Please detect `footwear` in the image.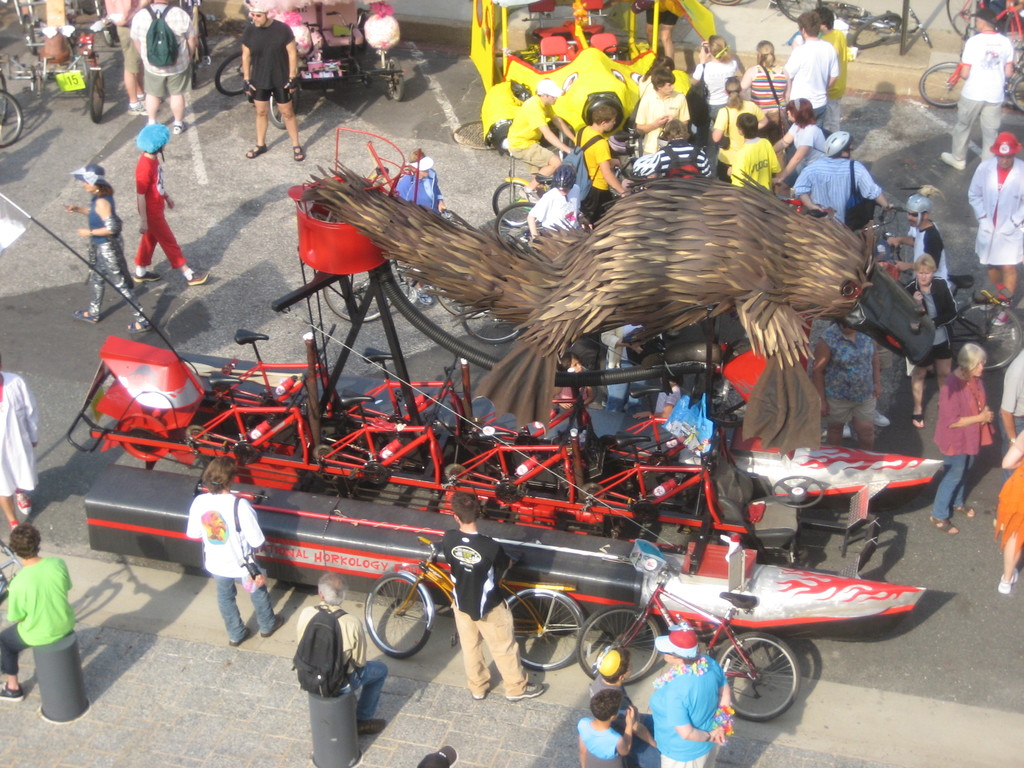
{"left": 941, "top": 149, "right": 966, "bottom": 170}.
